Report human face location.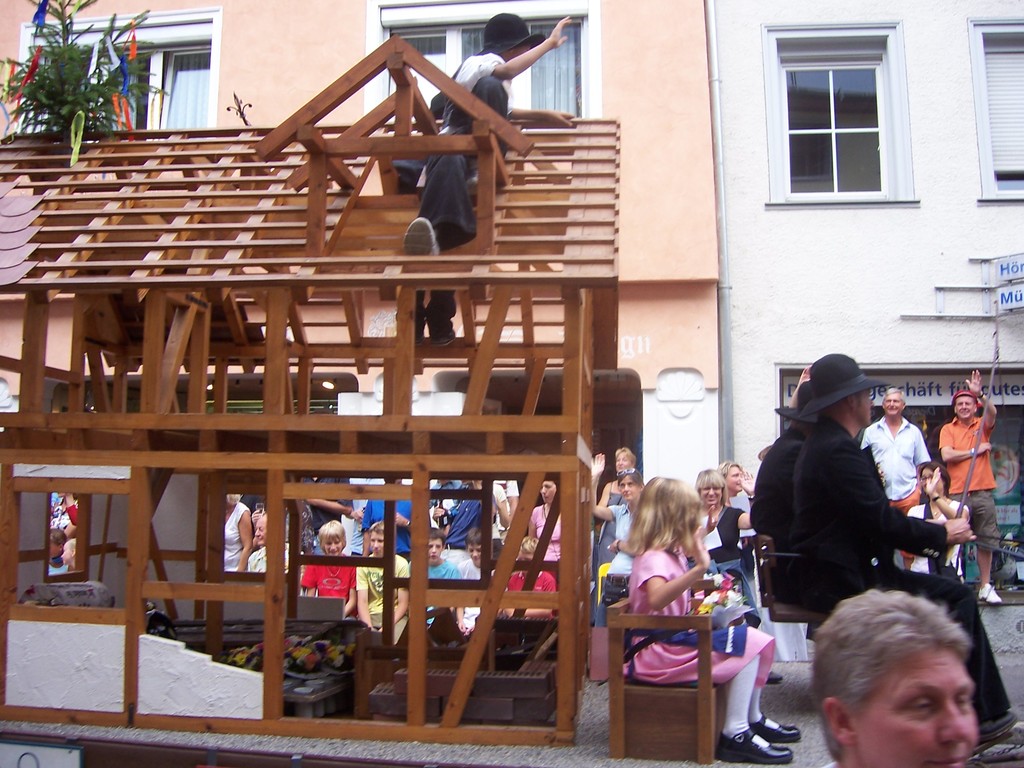
Report: box=[612, 455, 630, 471].
